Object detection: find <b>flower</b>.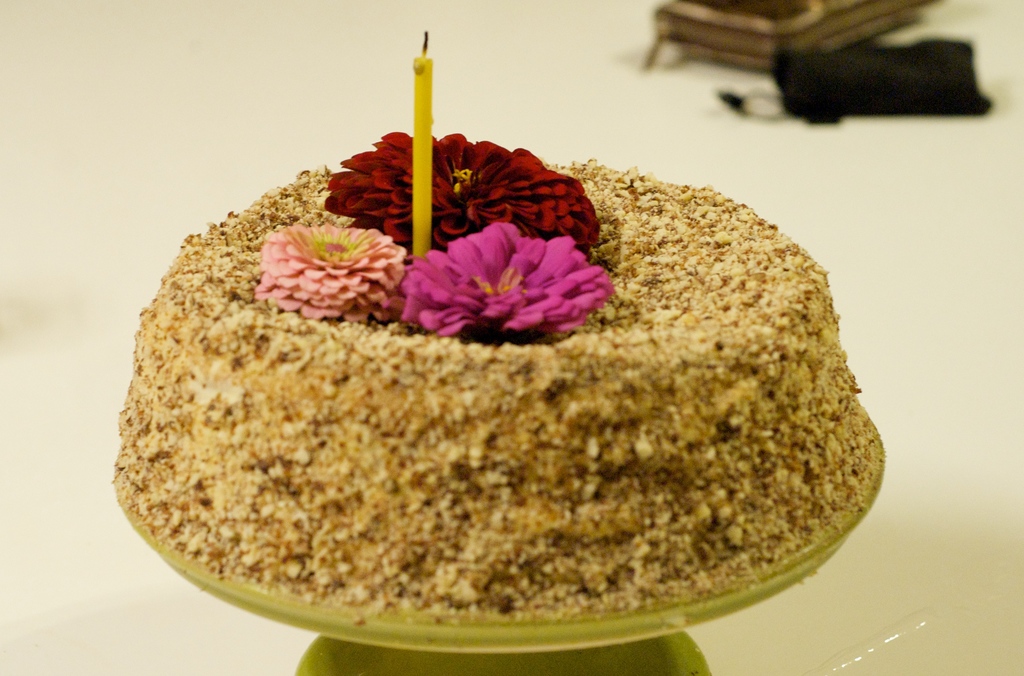
left=391, top=216, right=622, bottom=357.
